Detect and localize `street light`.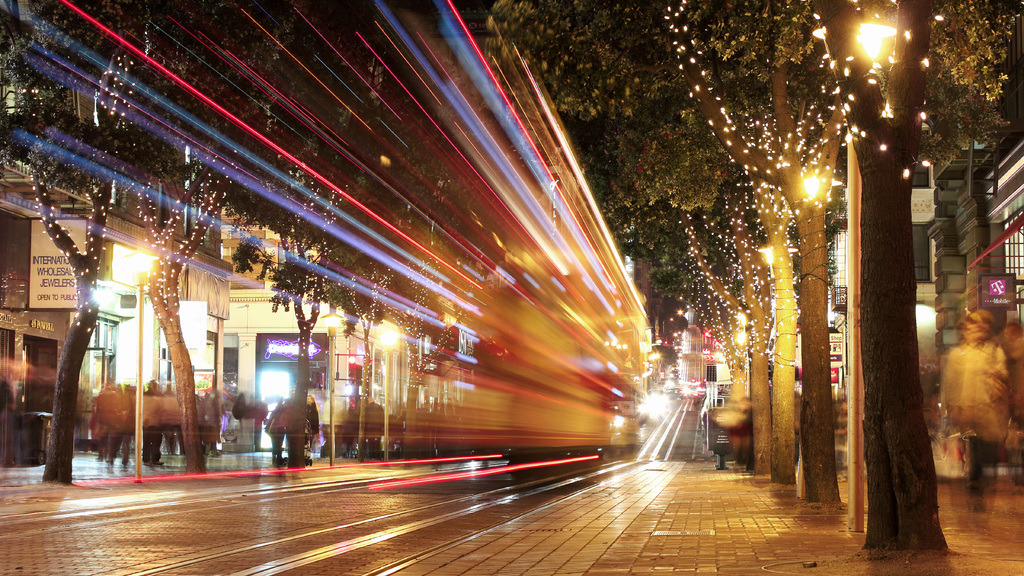
Localized at [x1=116, y1=242, x2=163, y2=485].
